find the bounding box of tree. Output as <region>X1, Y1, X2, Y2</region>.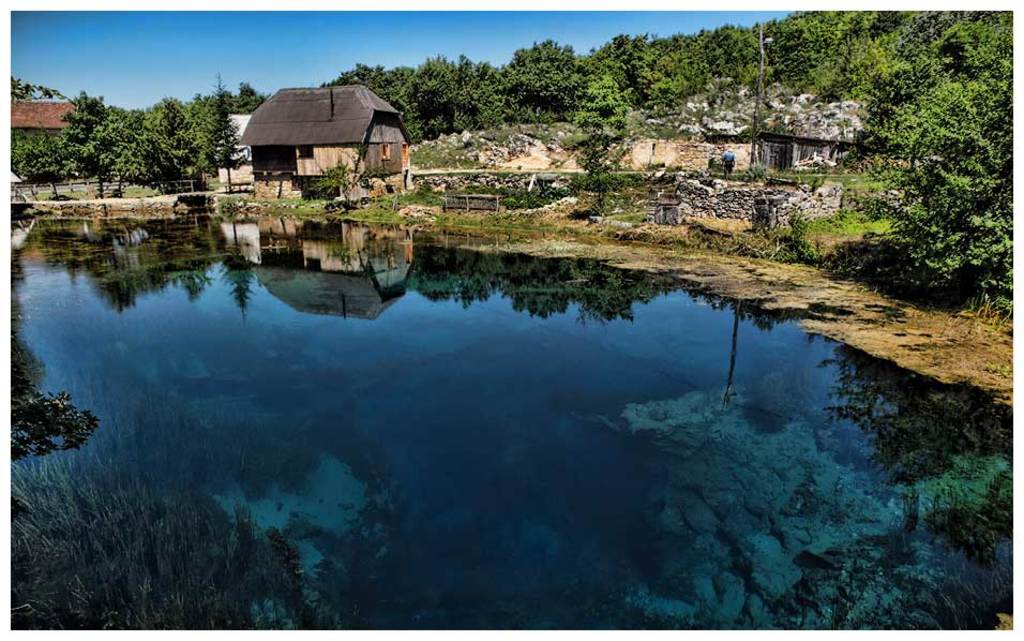
<region>814, 33, 1008, 325</region>.
